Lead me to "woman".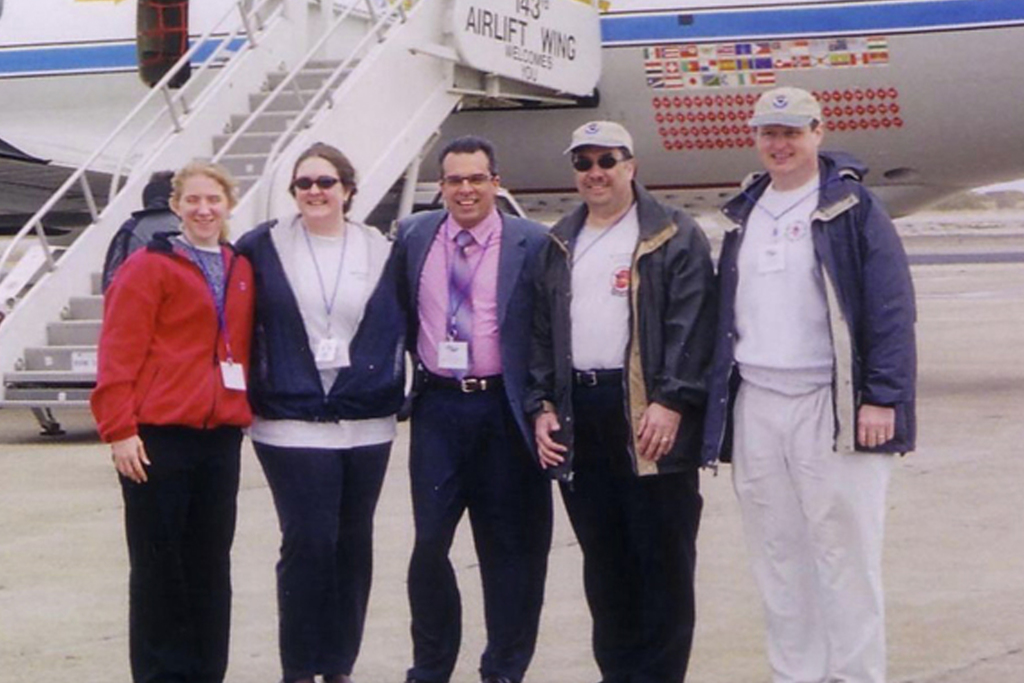
Lead to pyautogui.locateOnScreen(221, 125, 406, 673).
